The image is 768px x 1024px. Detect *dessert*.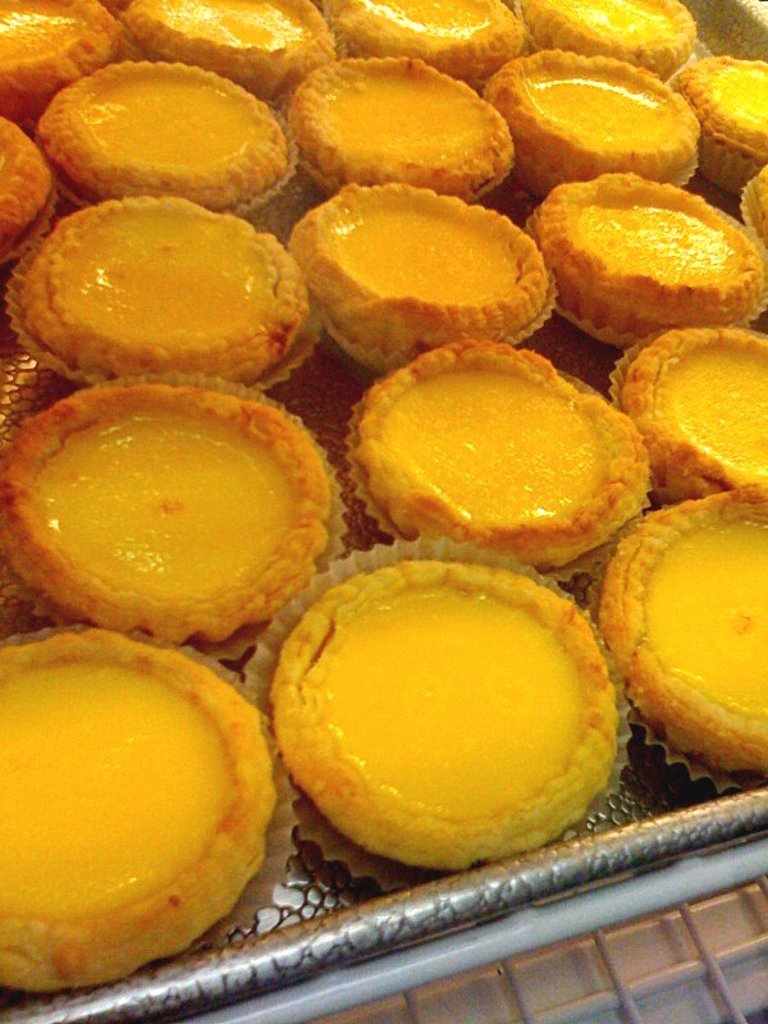
Detection: <box>23,184,310,374</box>.
